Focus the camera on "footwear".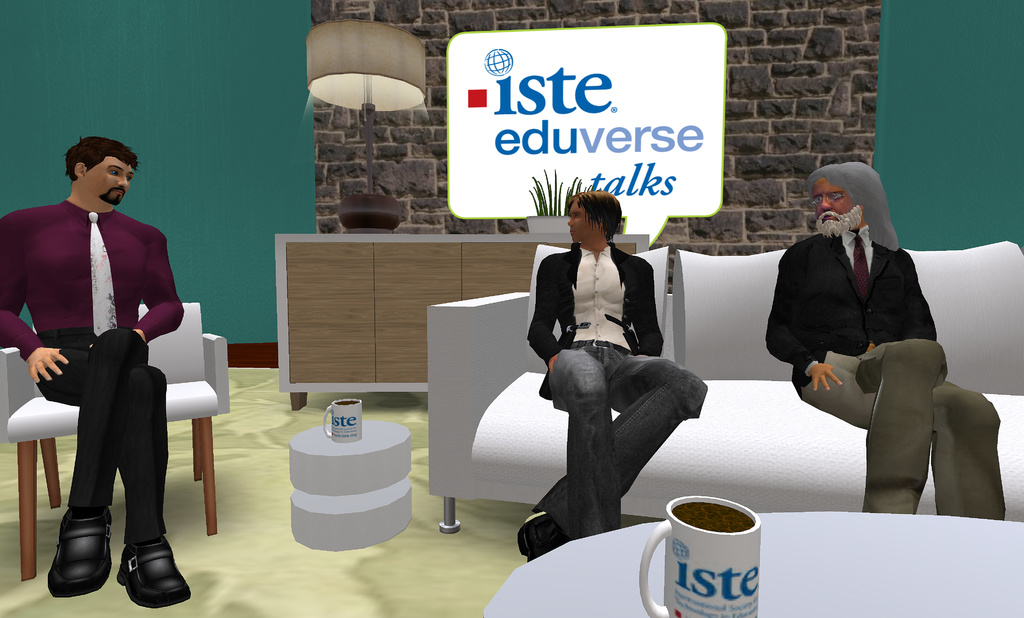
Focus region: pyautogui.locateOnScreen(518, 511, 569, 566).
